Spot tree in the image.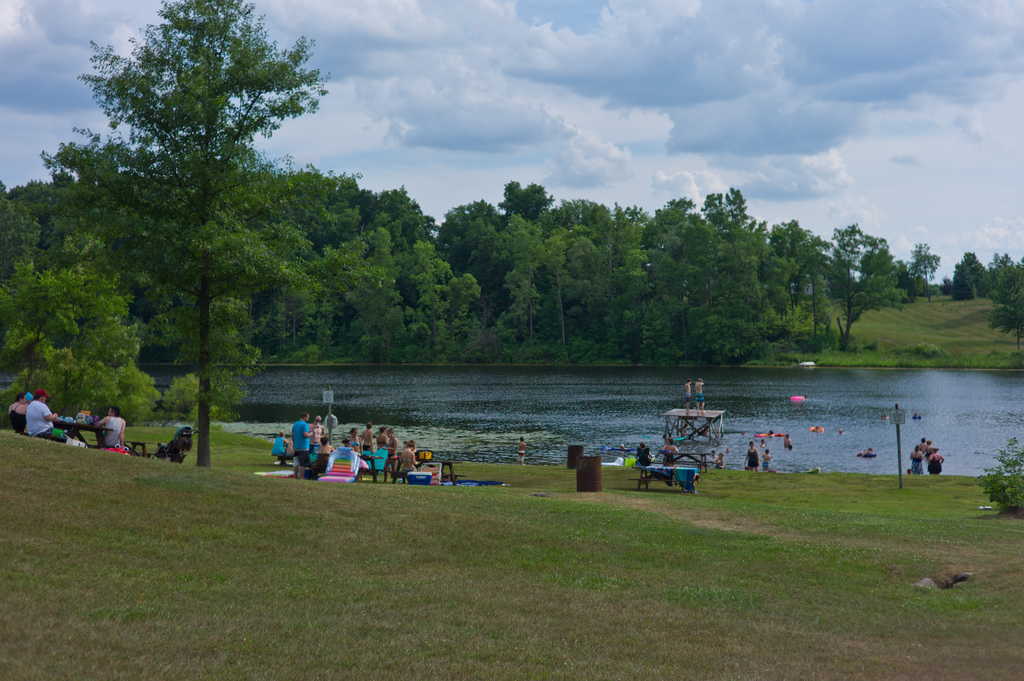
tree found at [left=988, top=255, right=1023, bottom=346].
